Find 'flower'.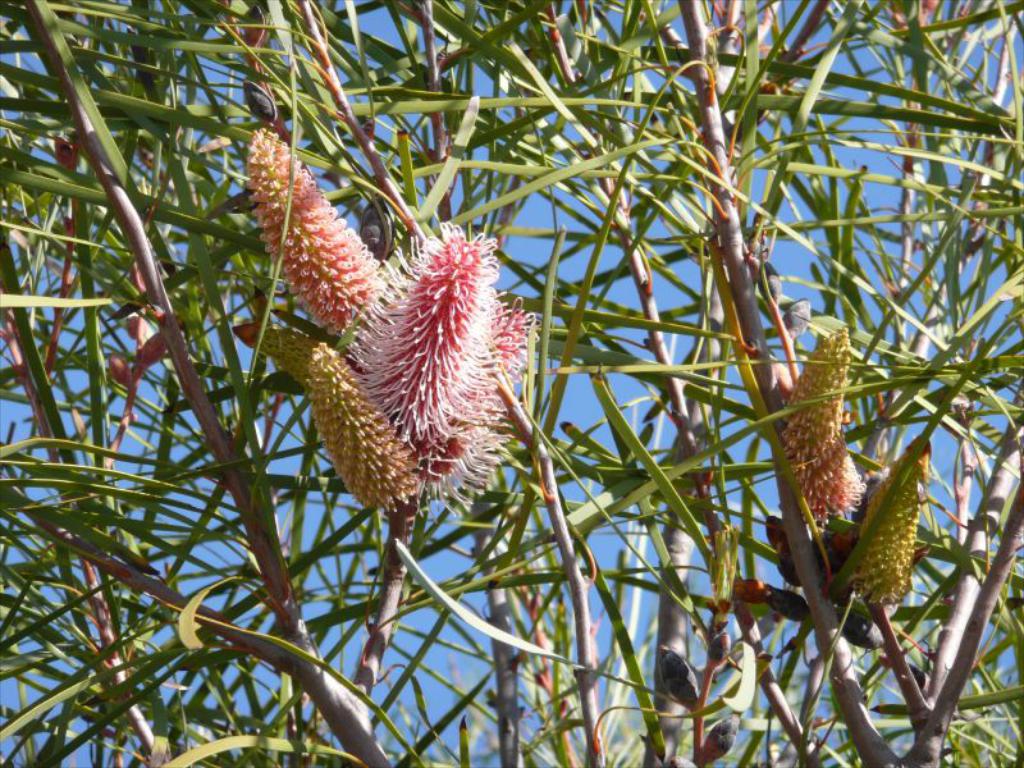
[339,218,500,433].
